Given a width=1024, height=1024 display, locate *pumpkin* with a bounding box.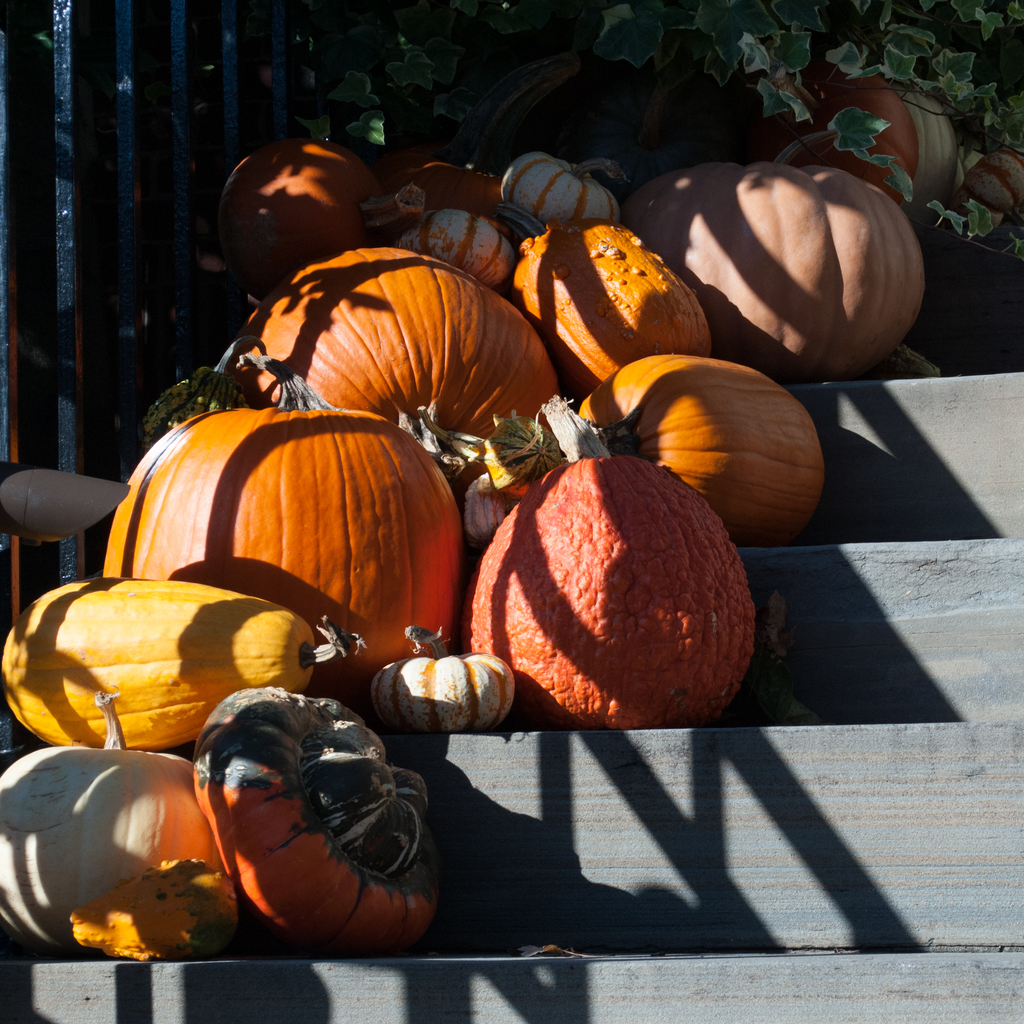
Located: [214,140,435,287].
